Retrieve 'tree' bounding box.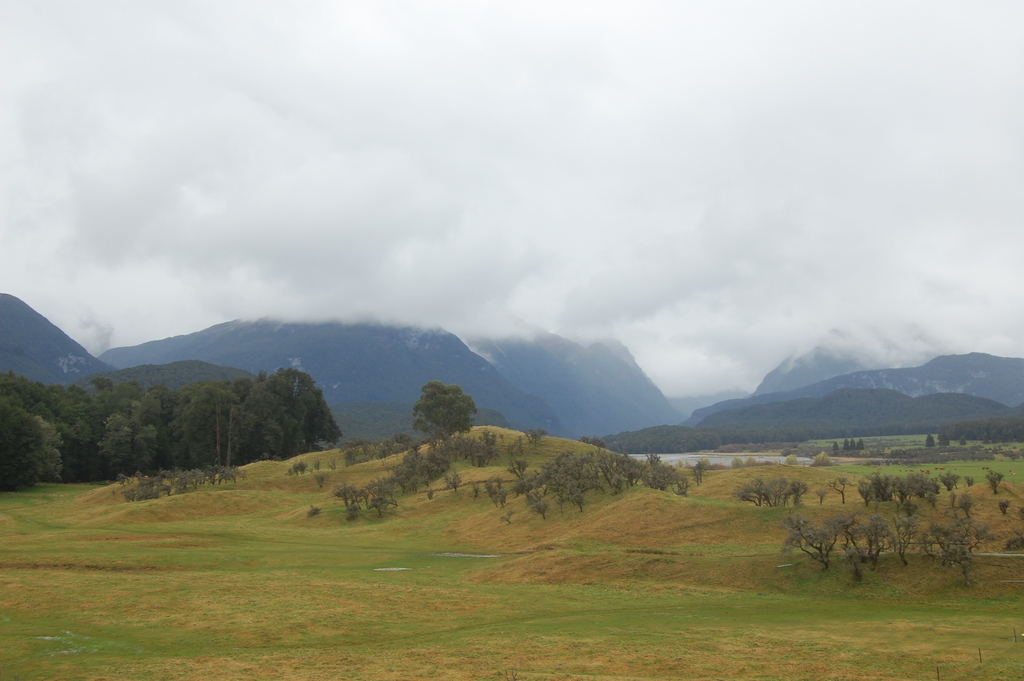
Bounding box: detection(850, 439, 858, 450).
